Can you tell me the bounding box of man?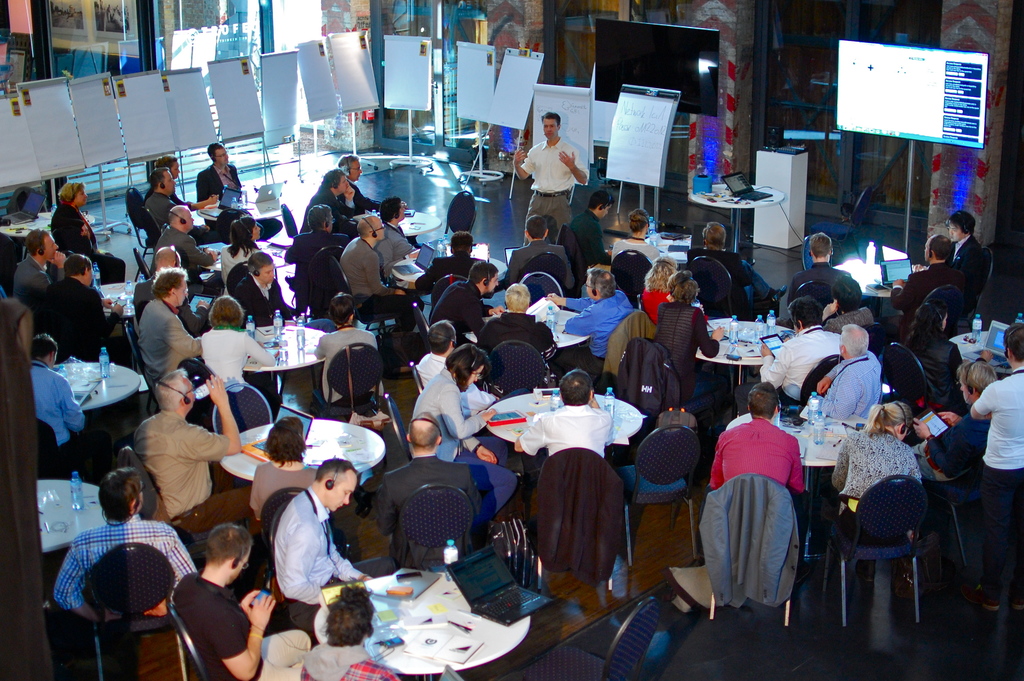
{"left": 711, "top": 381, "right": 804, "bottom": 586}.
